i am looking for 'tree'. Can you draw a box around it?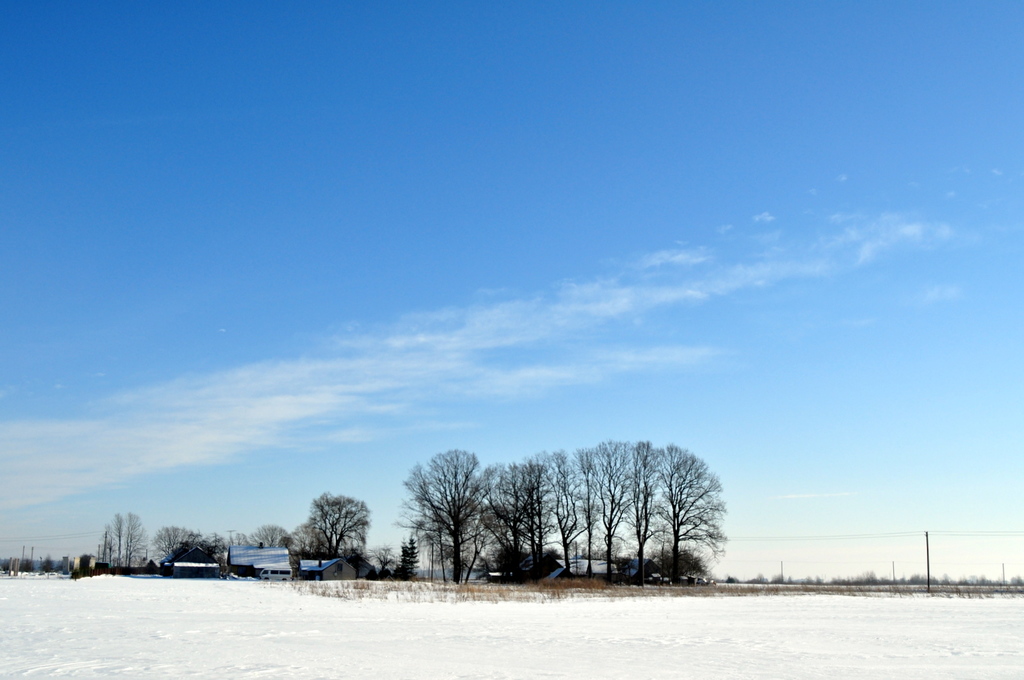
Sure, the bounding box is l=291, t=494, r=371, b=572.
